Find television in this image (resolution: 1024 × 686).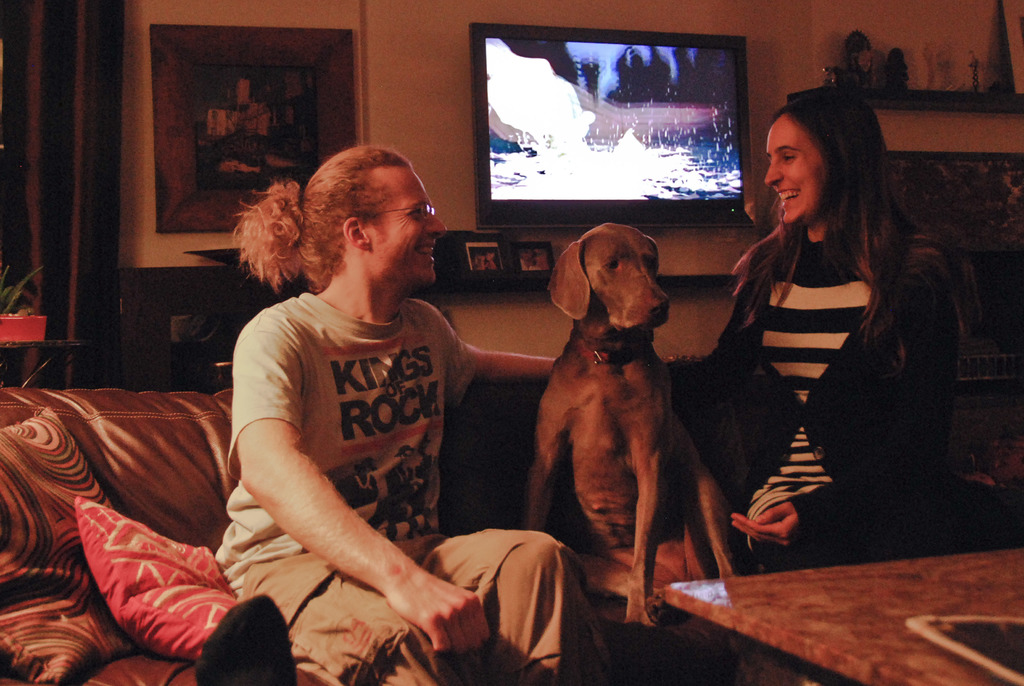
(469,19,753,229).
